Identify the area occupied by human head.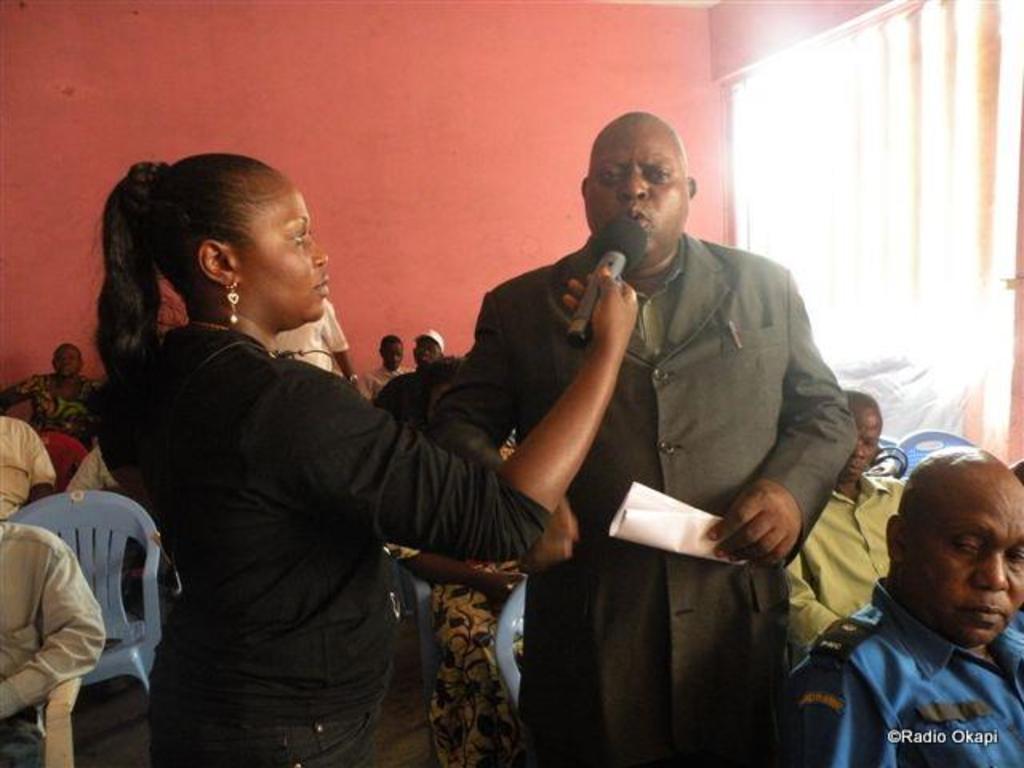
Area: Rect(381, 336, 403, 373).
